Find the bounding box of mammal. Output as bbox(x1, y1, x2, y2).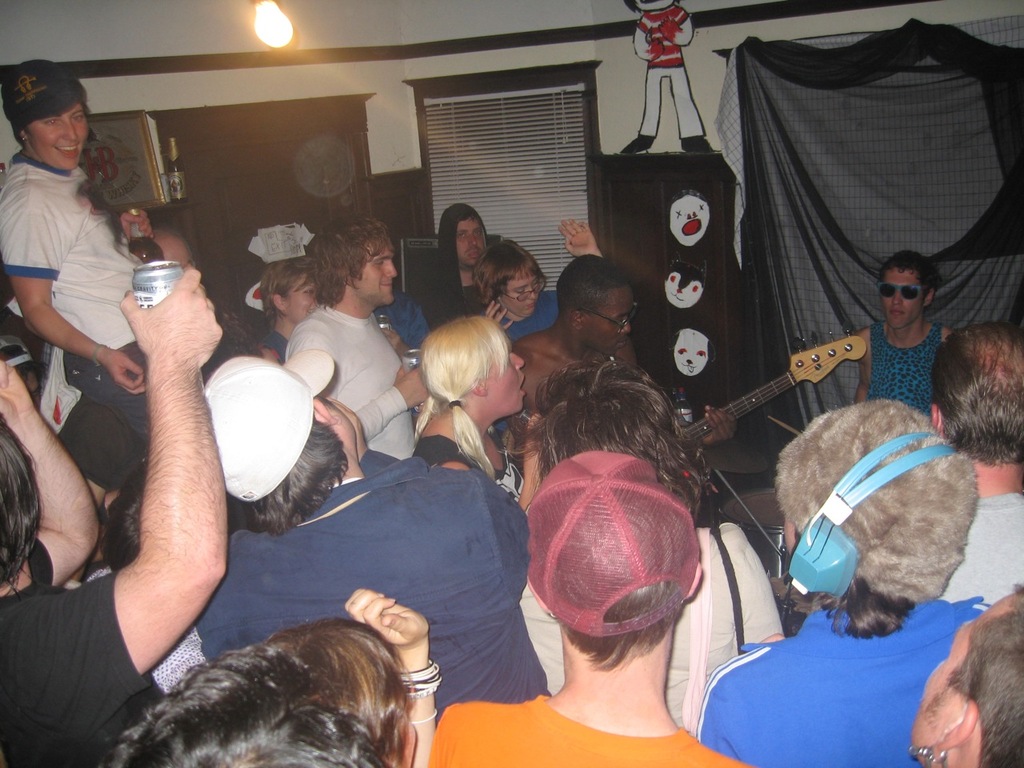
bbox(141, 226, 259, 349).
